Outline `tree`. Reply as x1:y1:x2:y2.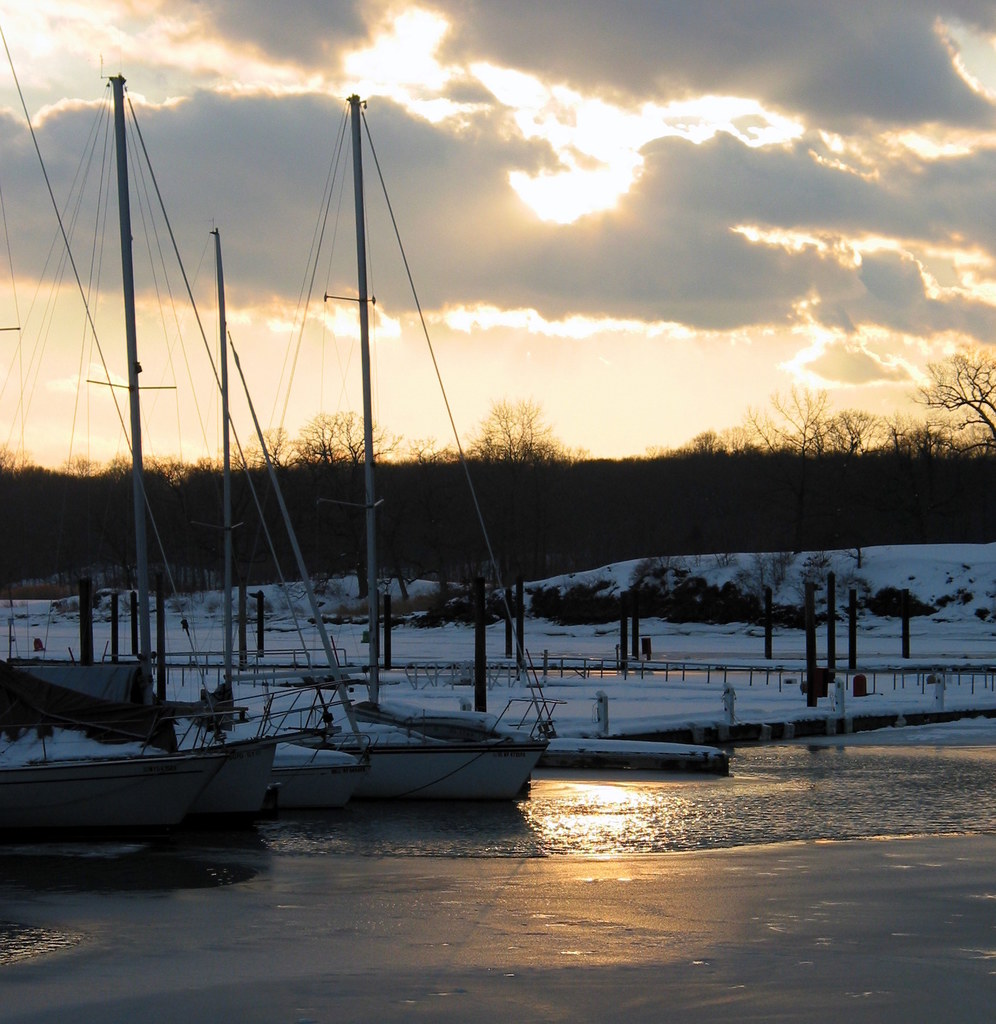
913:354:995:457.
